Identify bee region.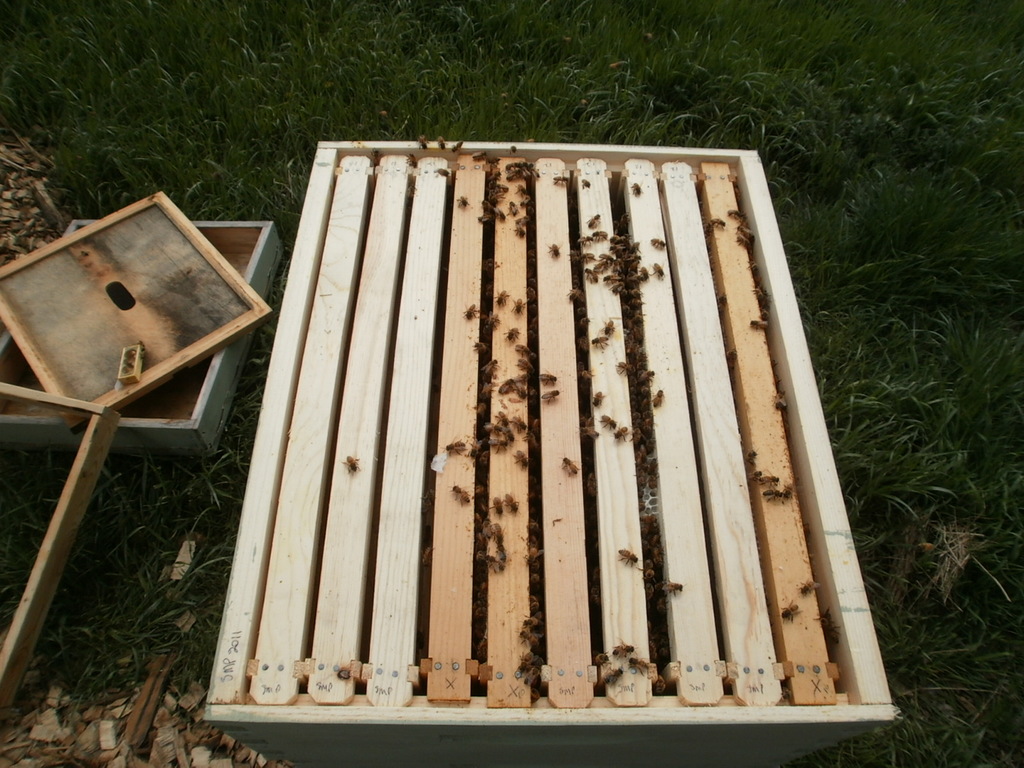
Region: detection(492, 286, 511, 305).
